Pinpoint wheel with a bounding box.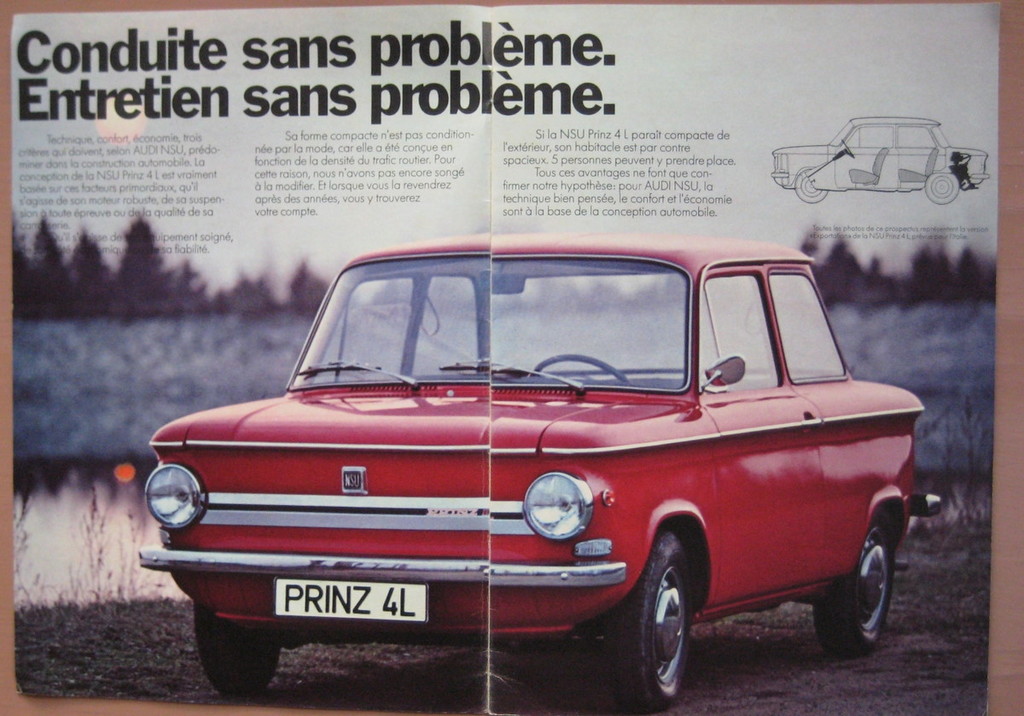
pyautogui.locateOnScreen(190, 602, 282, 699).
